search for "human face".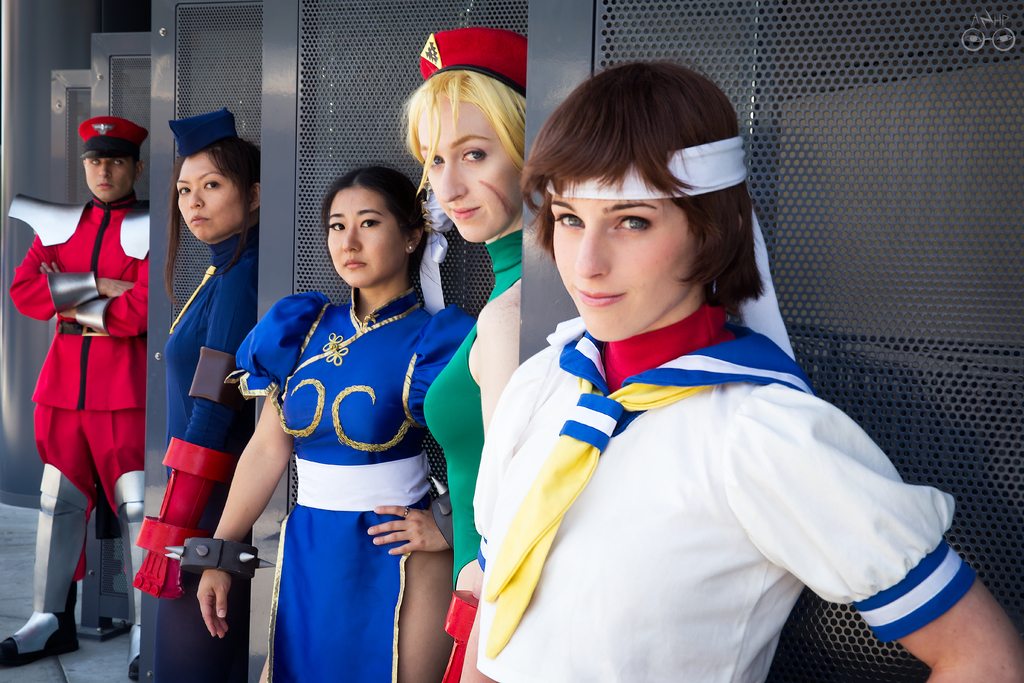
Found at l=544, t=195, r=704, b=340.
